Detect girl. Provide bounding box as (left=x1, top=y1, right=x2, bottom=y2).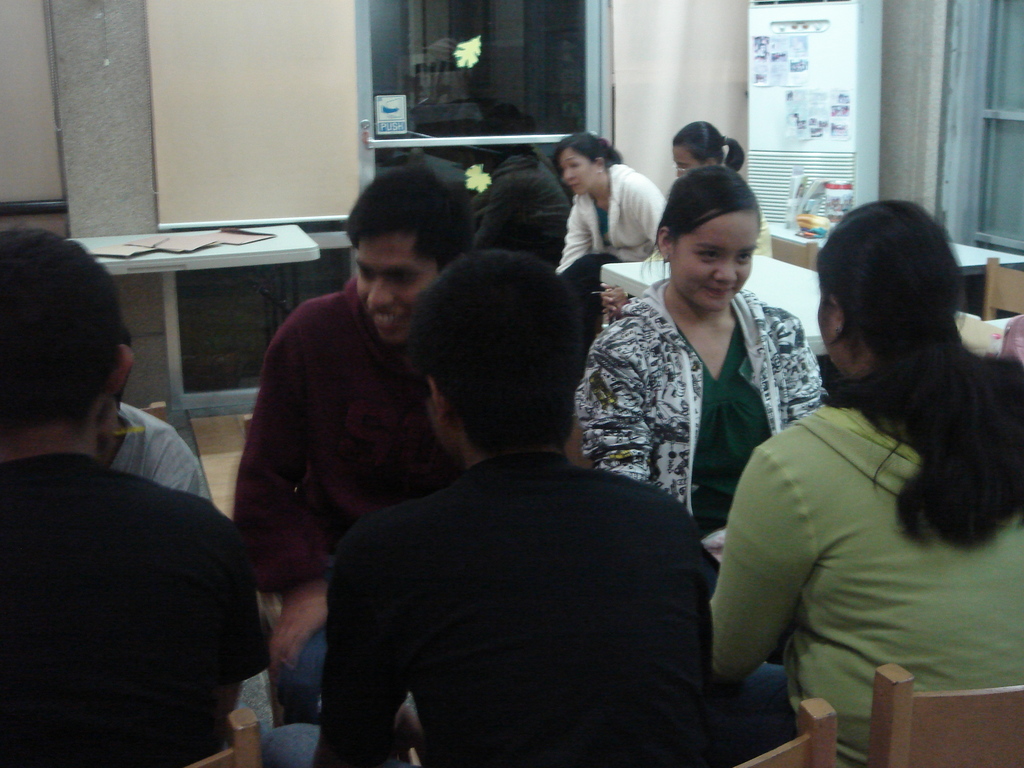
(left=570, top=164, right=829, bottom=591).
